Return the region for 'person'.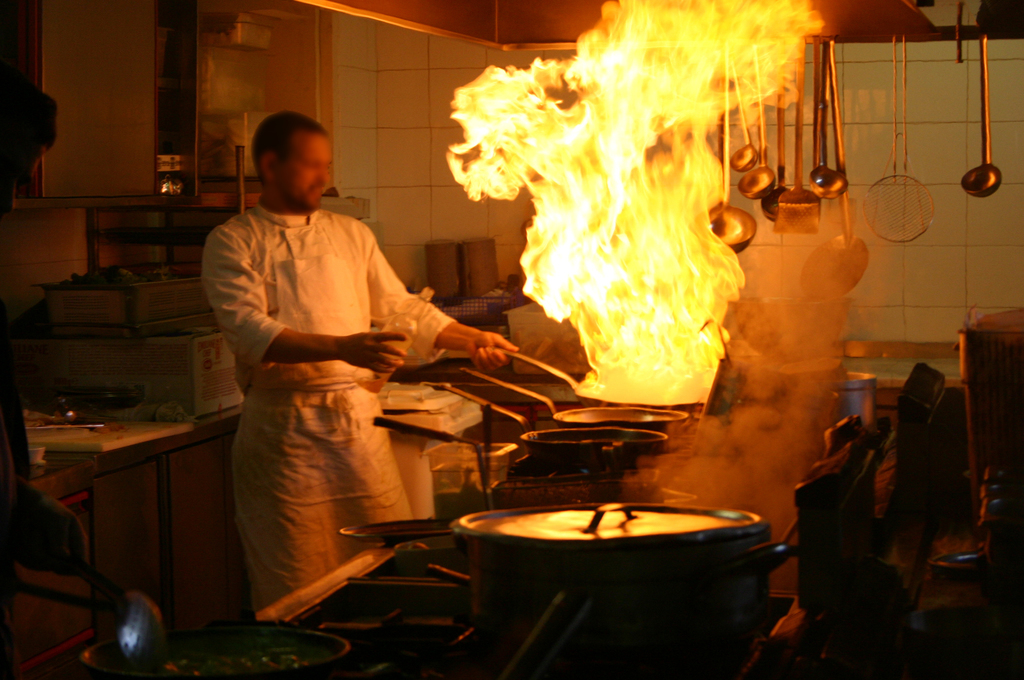
(left=203, top=111, right=518, bottom=603).
